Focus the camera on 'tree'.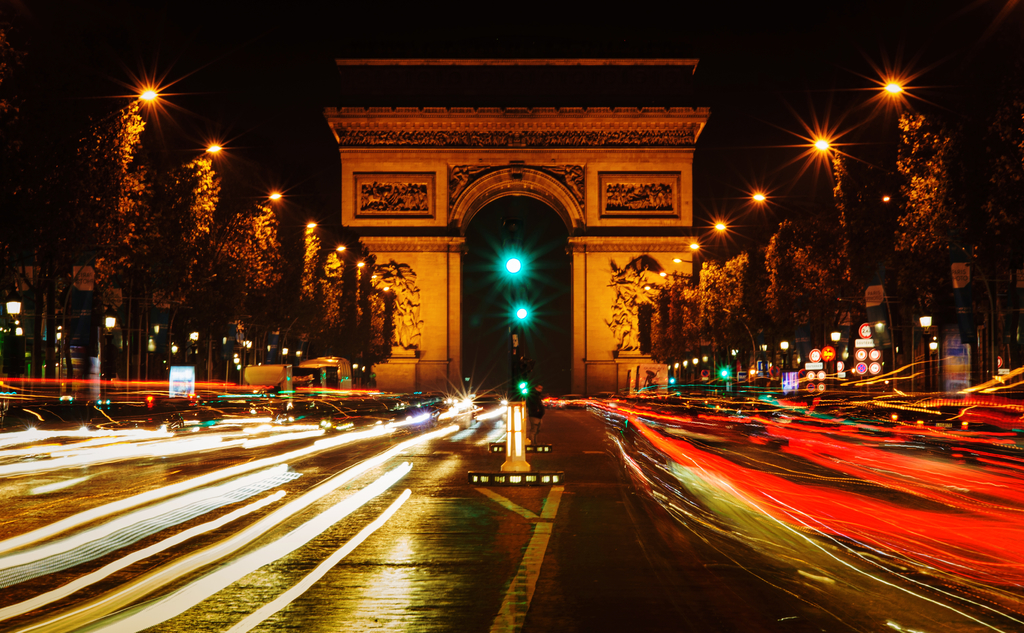
Focus region: rect(305, 258, 342, 358).
